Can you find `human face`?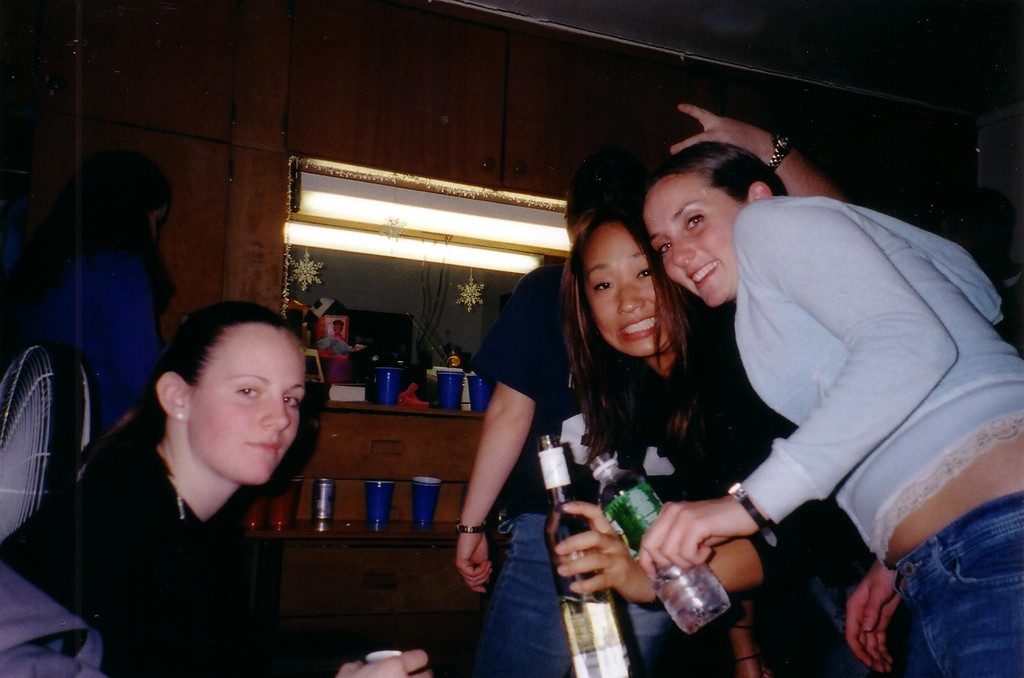
Yes, bounding box: left=643, top=174, right=749, bottom=308.
